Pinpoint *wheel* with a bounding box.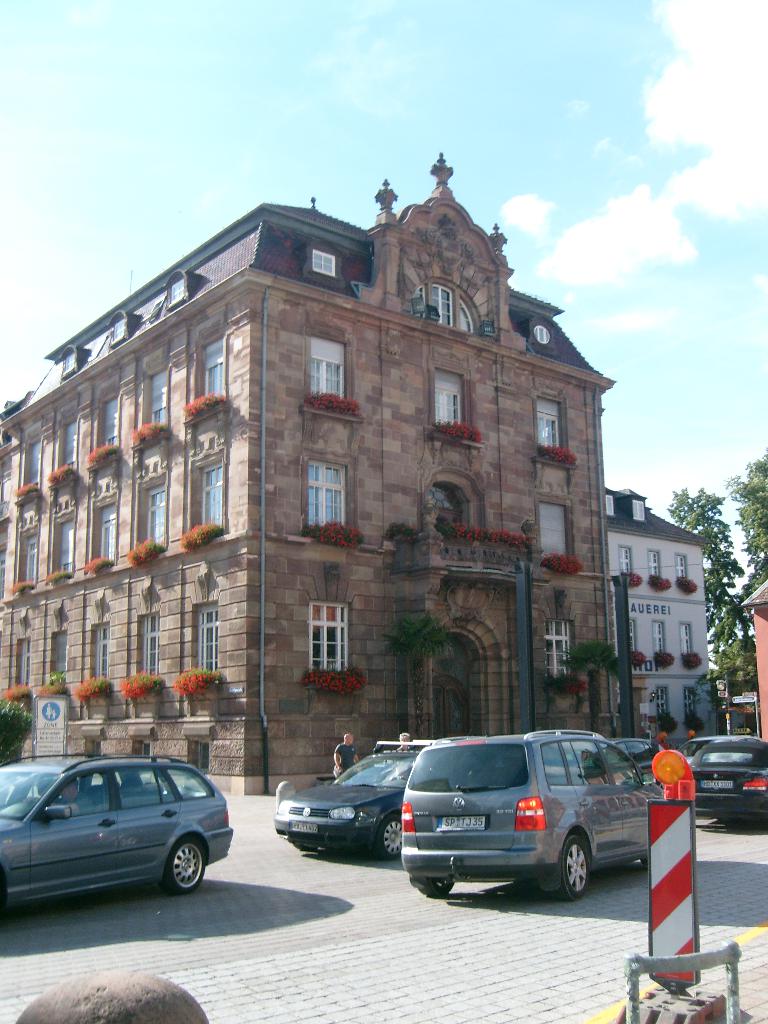
[x1=412, y1=876, x2=461, y2=899].
